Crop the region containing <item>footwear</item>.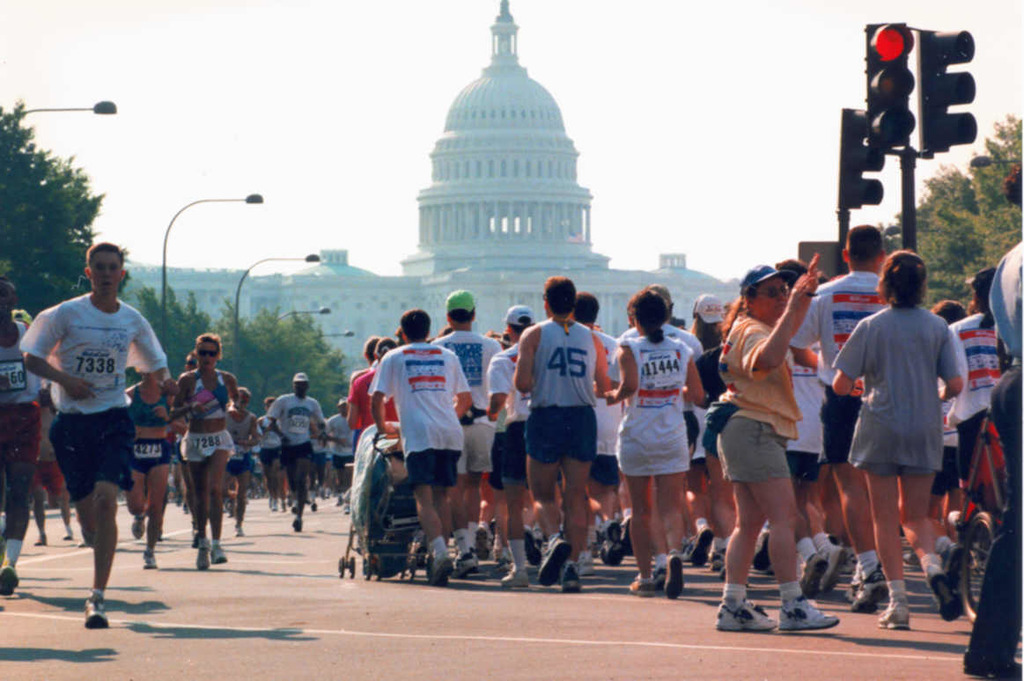
Crop region: <bbox>820, 553, 843, 582</bbox>.
